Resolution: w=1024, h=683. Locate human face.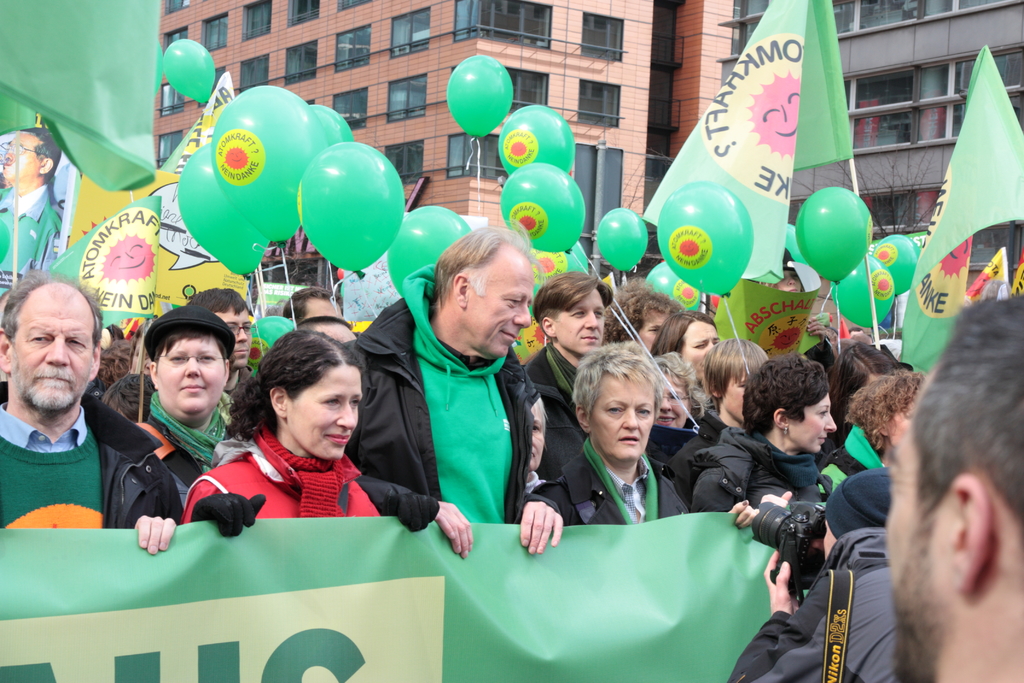
877/363/954/677.
